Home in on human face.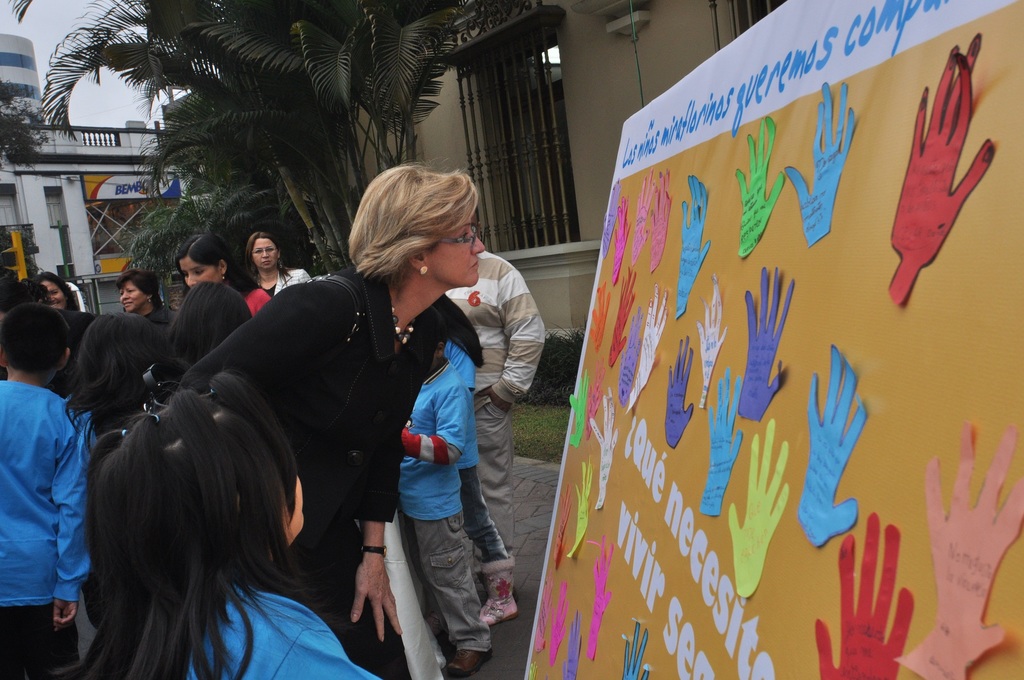
Homed in at BBox(176, 257, 220, 289).
